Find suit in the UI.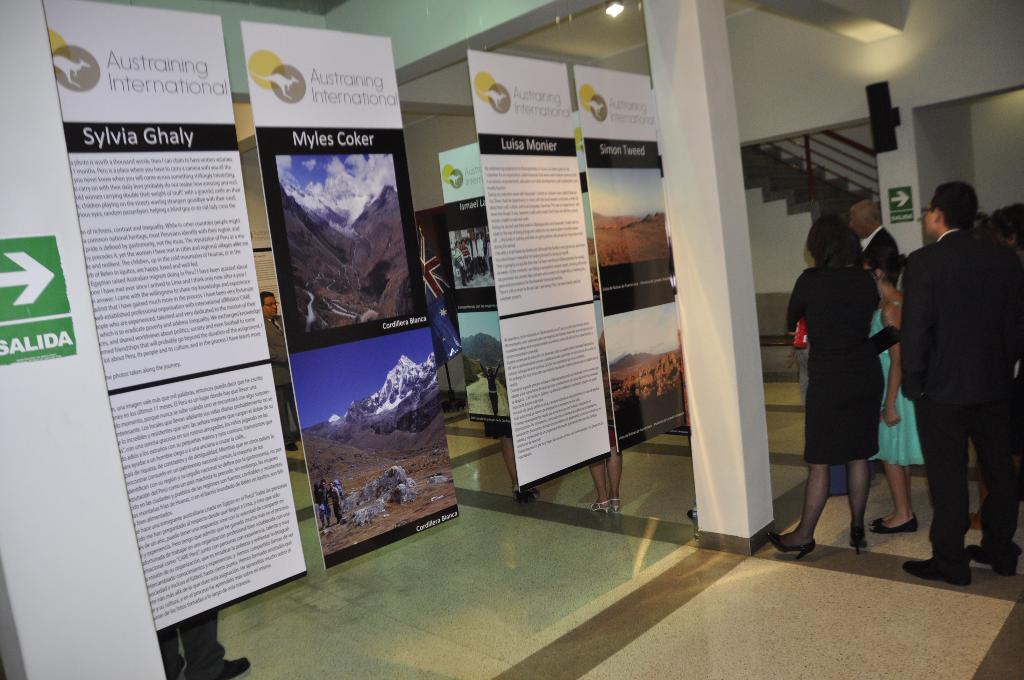
UI element at l=860, t=224, r=901, b=283.
